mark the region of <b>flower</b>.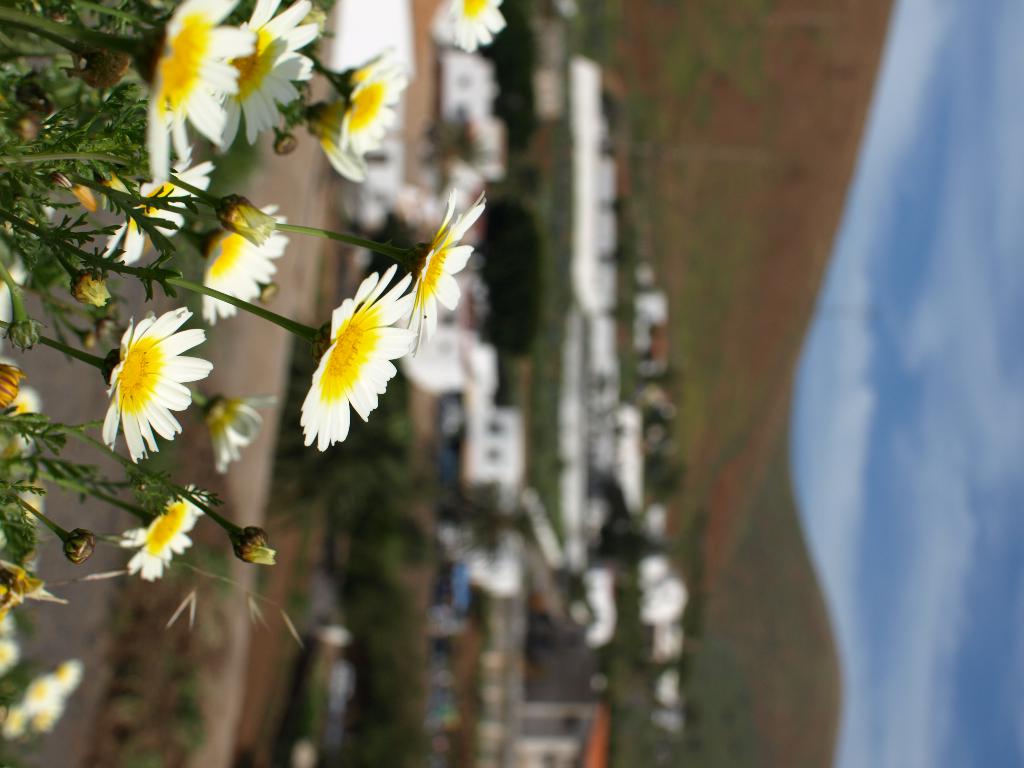
Region: [217,0,324,151].
